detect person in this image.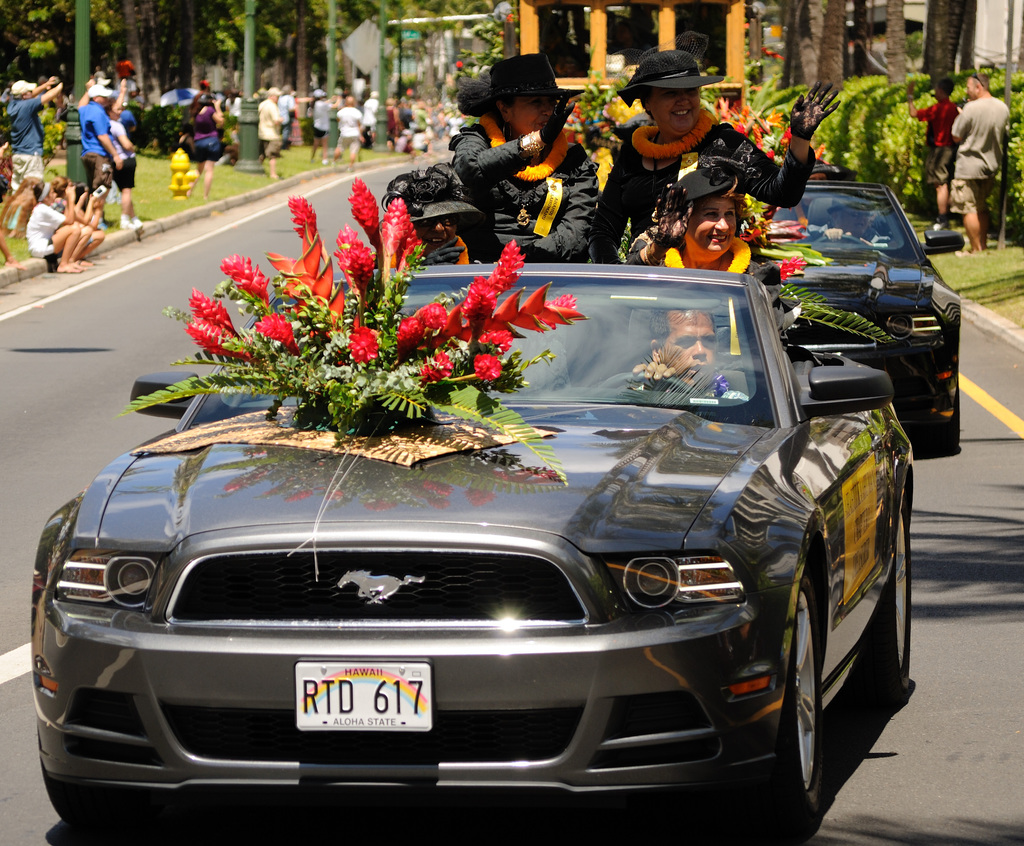
Detection: bbox=[950, 65, 1009, 264].
